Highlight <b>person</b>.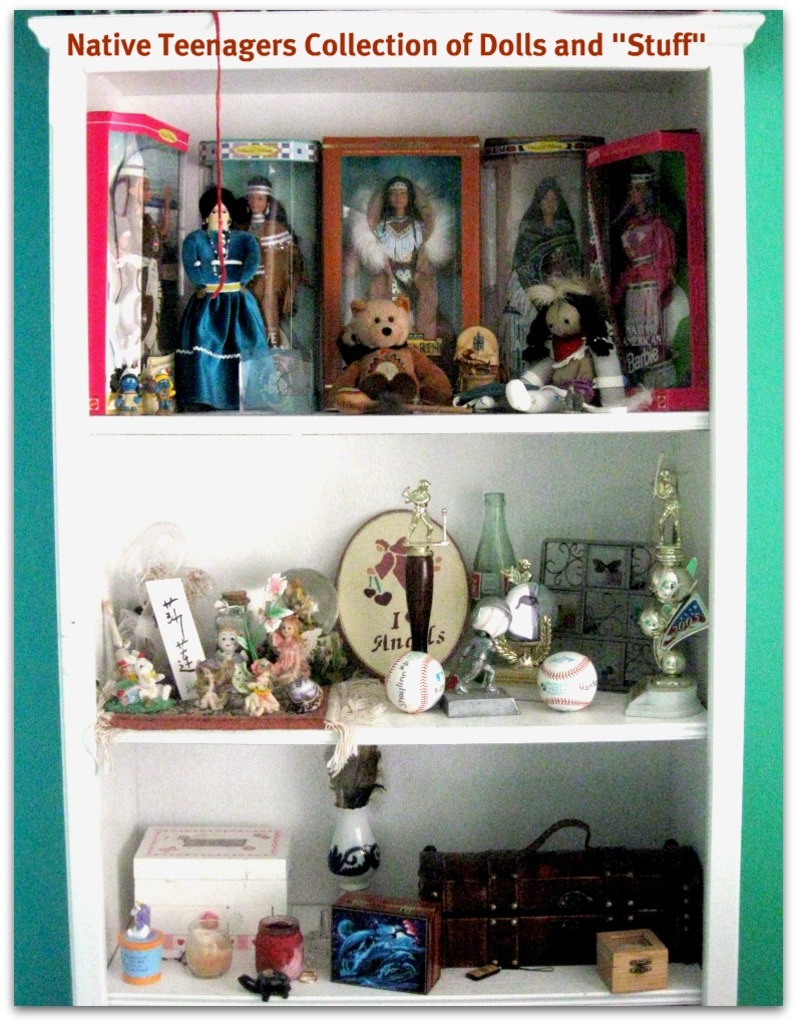
Highlighted region: BBox(198, 629, 265, 710).
